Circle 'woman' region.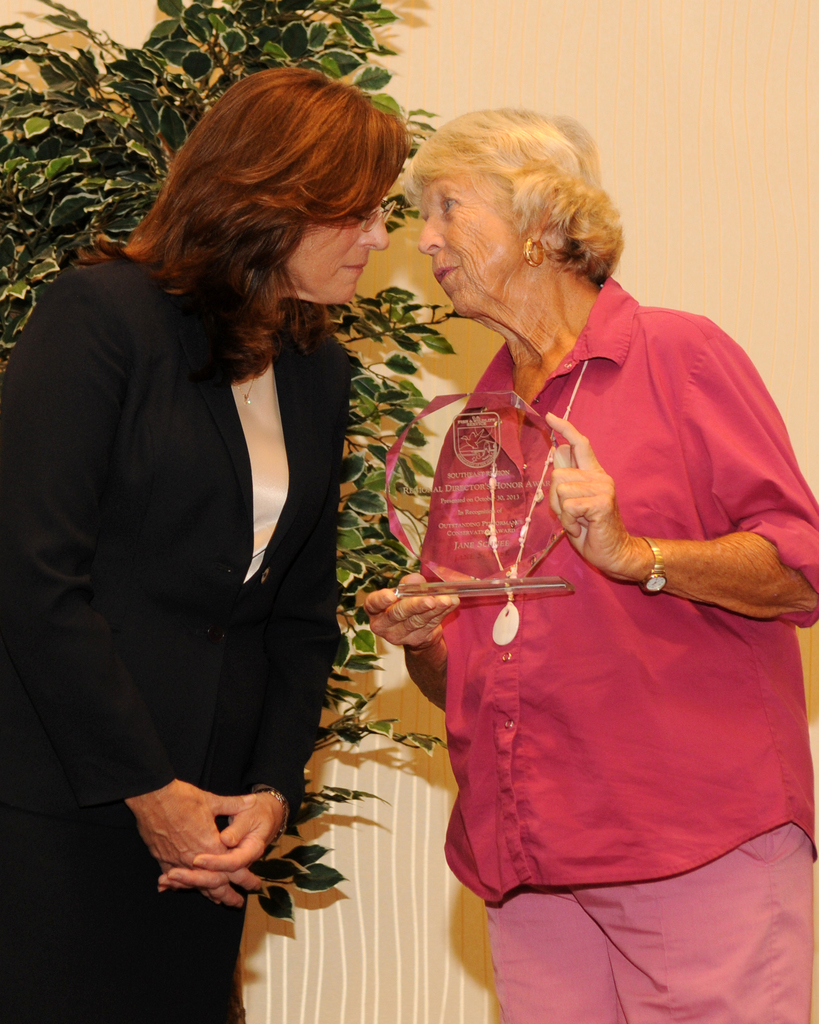
Region: box(0, 65, 408, 1021).
